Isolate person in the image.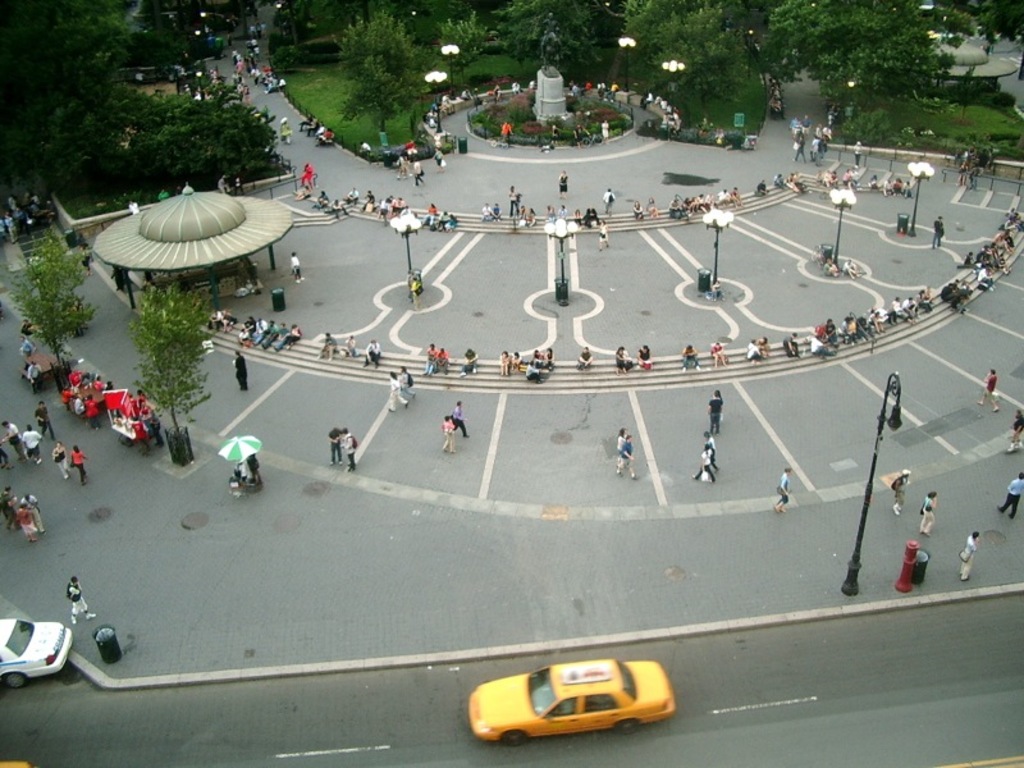
Isolated region: rect(613, 428, 639, 468).
